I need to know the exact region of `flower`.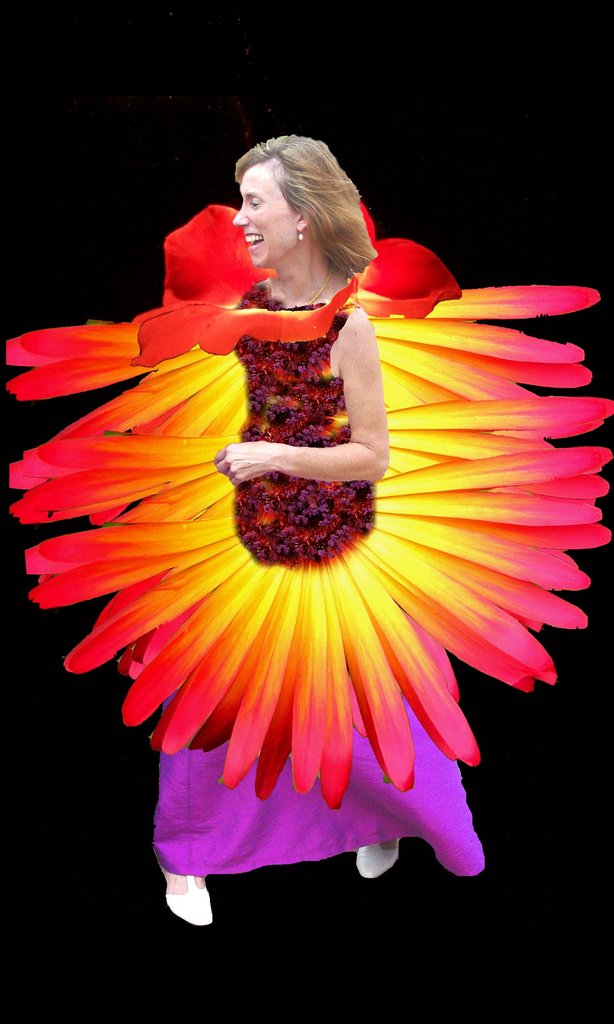
Region: box=[9, 204, 601, 809].
